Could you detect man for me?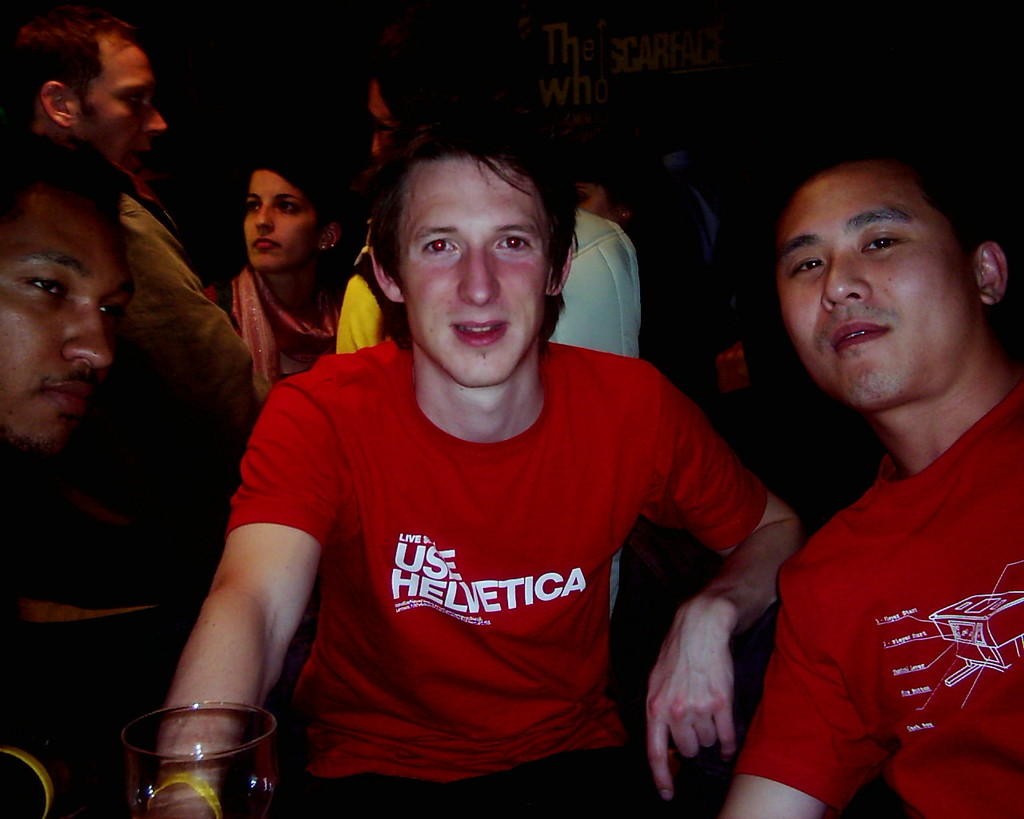
Detection result: left=0, top=12, right=265, bottom=579.
